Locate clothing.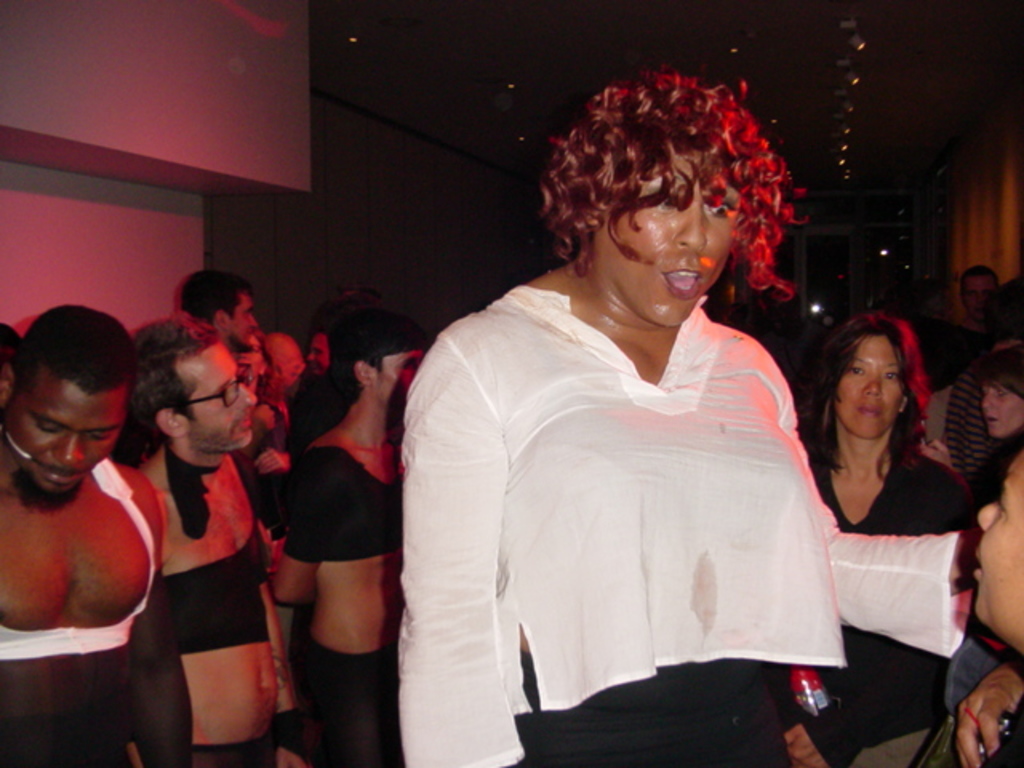
Bounding box: 293/646/398/766.
